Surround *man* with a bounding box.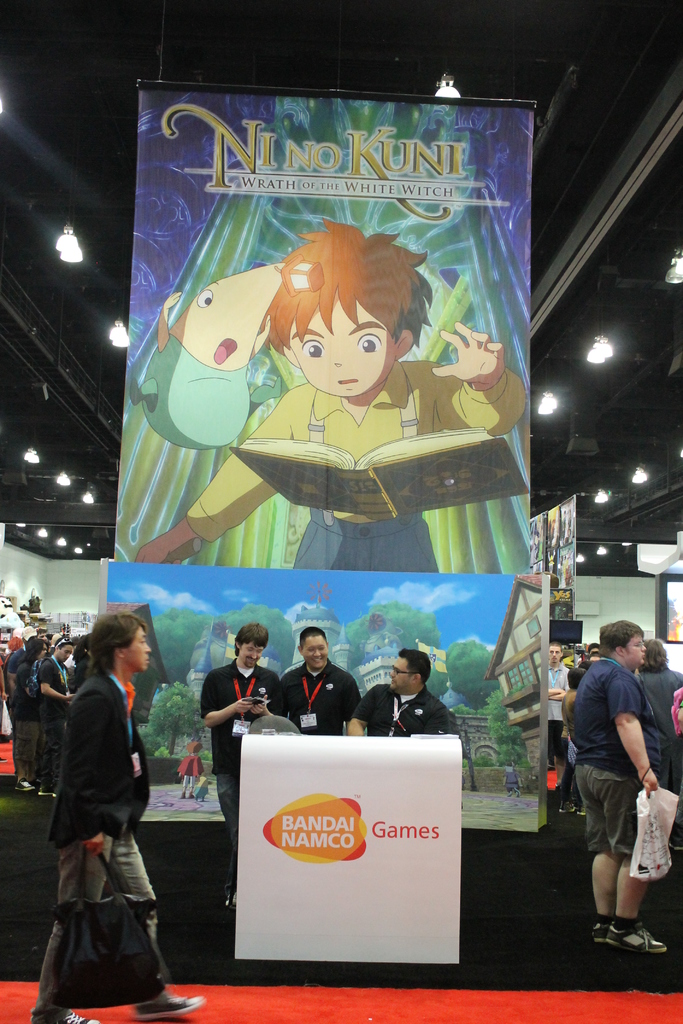
select_region(285, 642, 362, 742).
